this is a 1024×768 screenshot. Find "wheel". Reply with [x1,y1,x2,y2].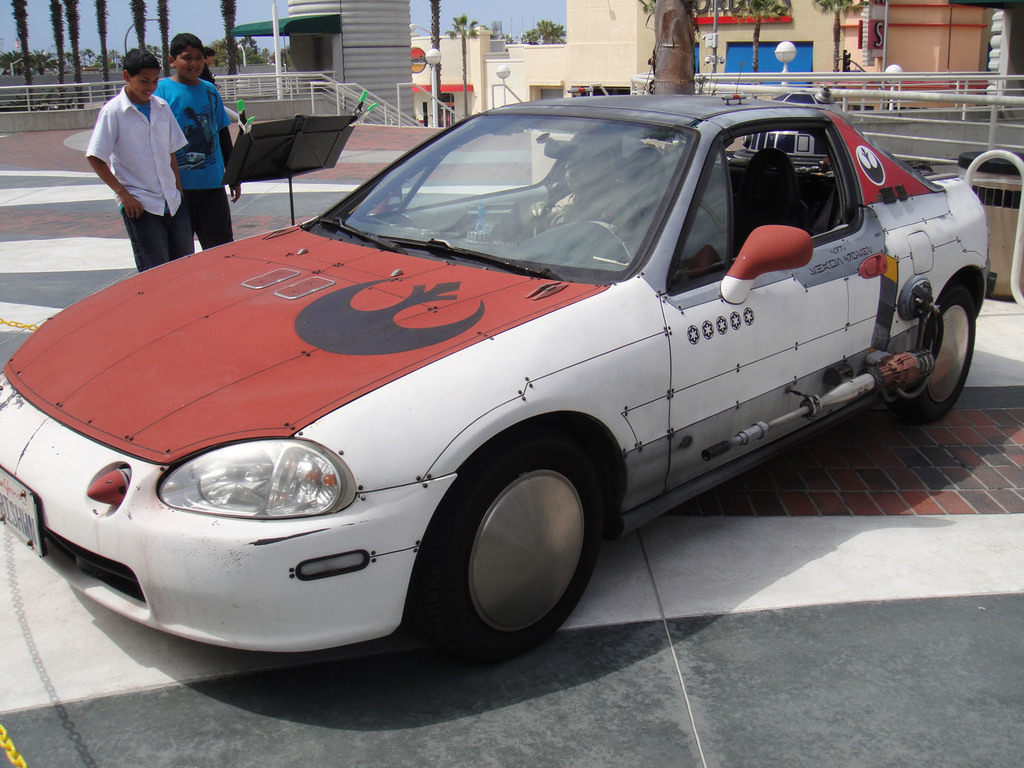
[424,443,598,648].
